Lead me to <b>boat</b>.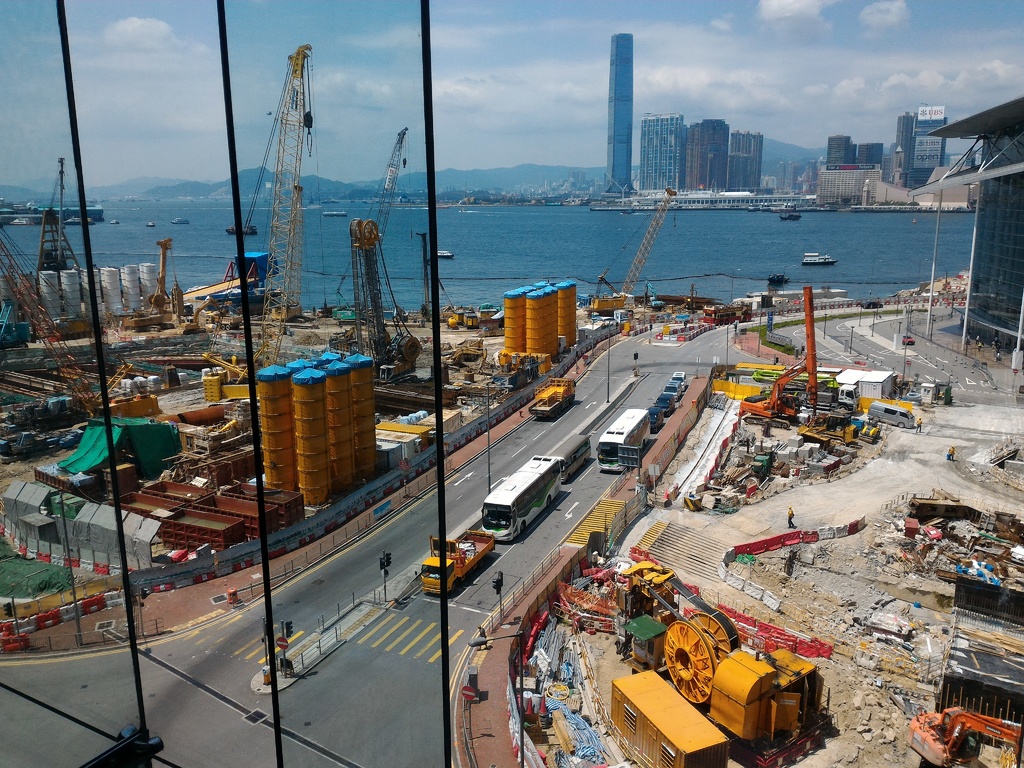
Lead to Rect(783, 205, 800, 221).
